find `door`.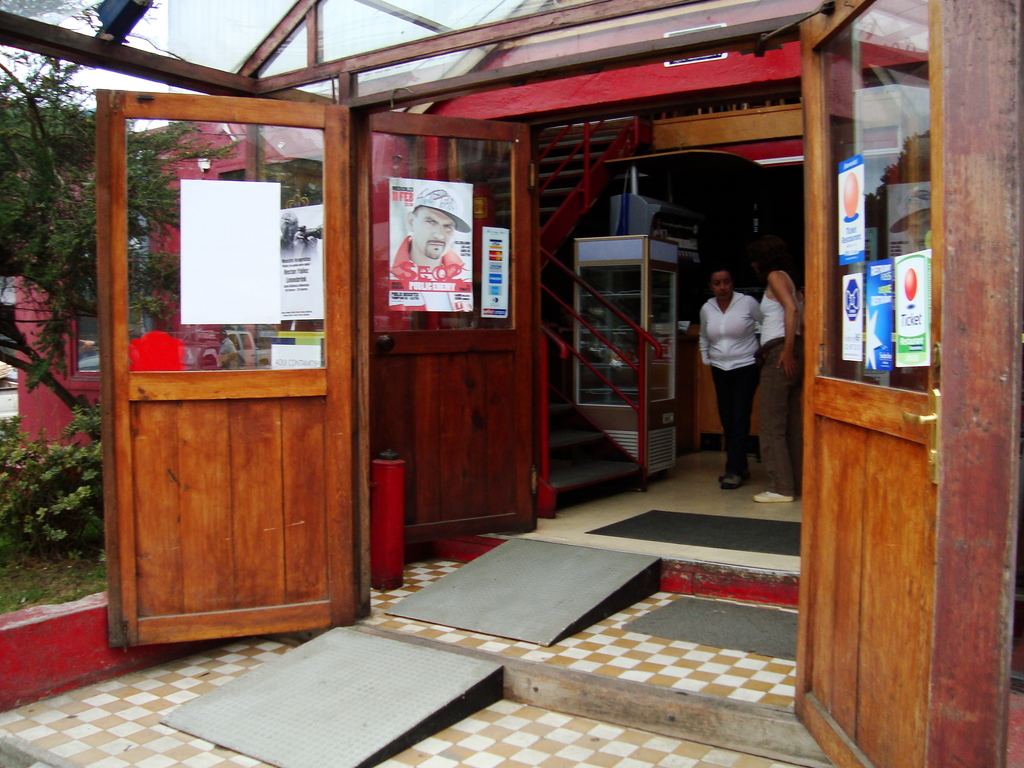
<bbox>799, 0, 949, 767</bbox>.
